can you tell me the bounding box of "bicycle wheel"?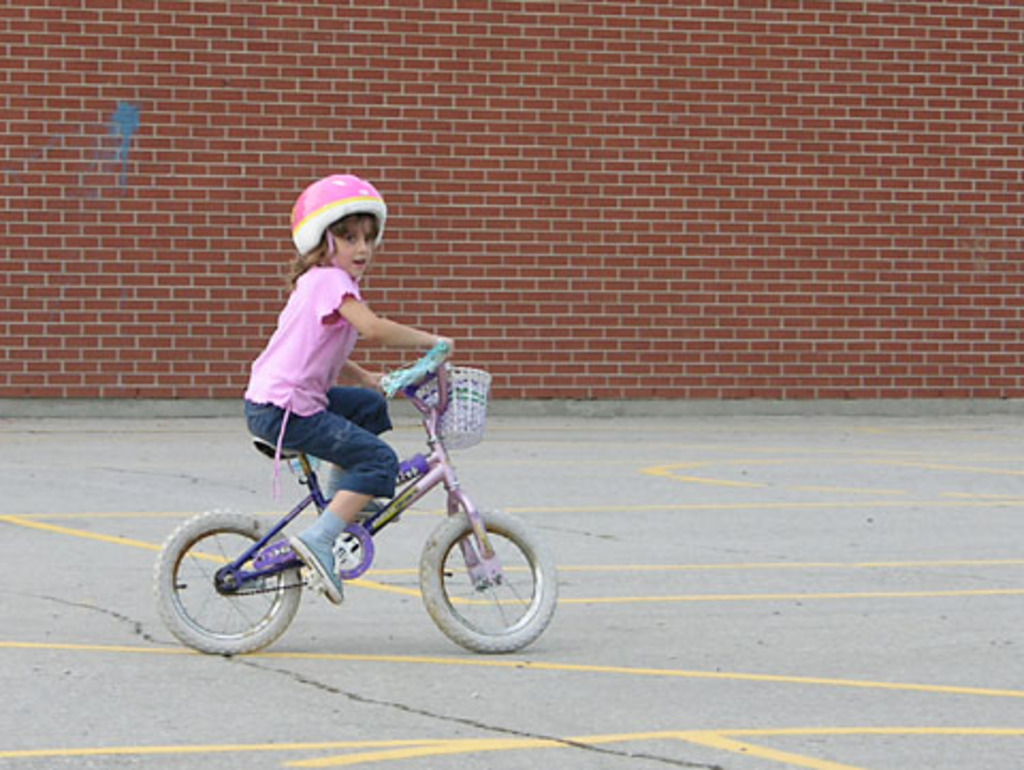
Rect(412, 514, 546, 651).
